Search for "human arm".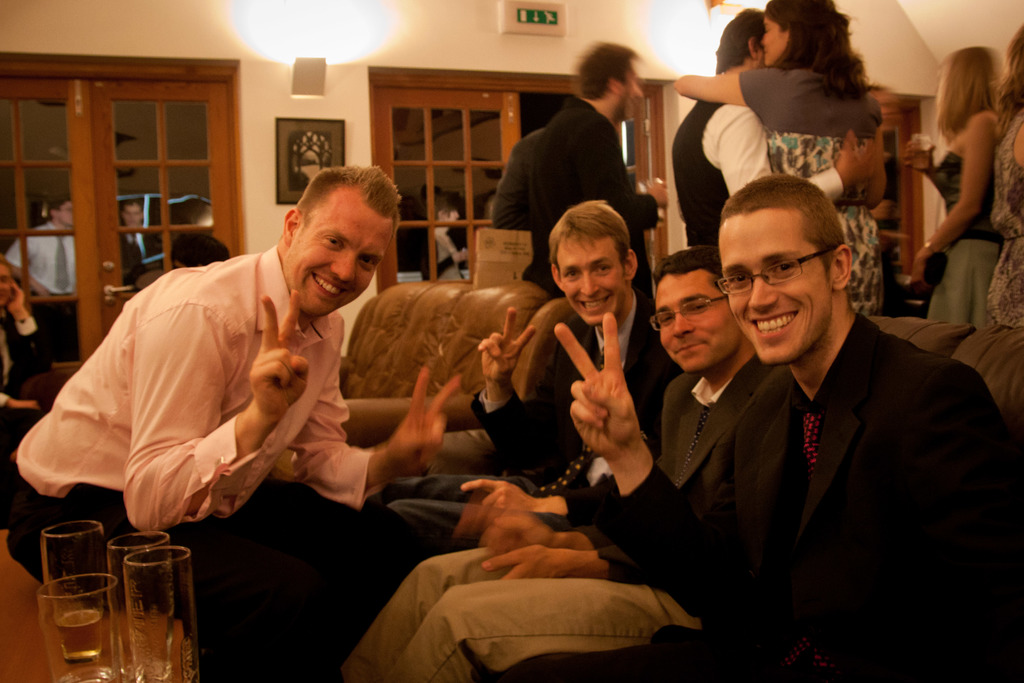
Found at 671,69,781,111.
